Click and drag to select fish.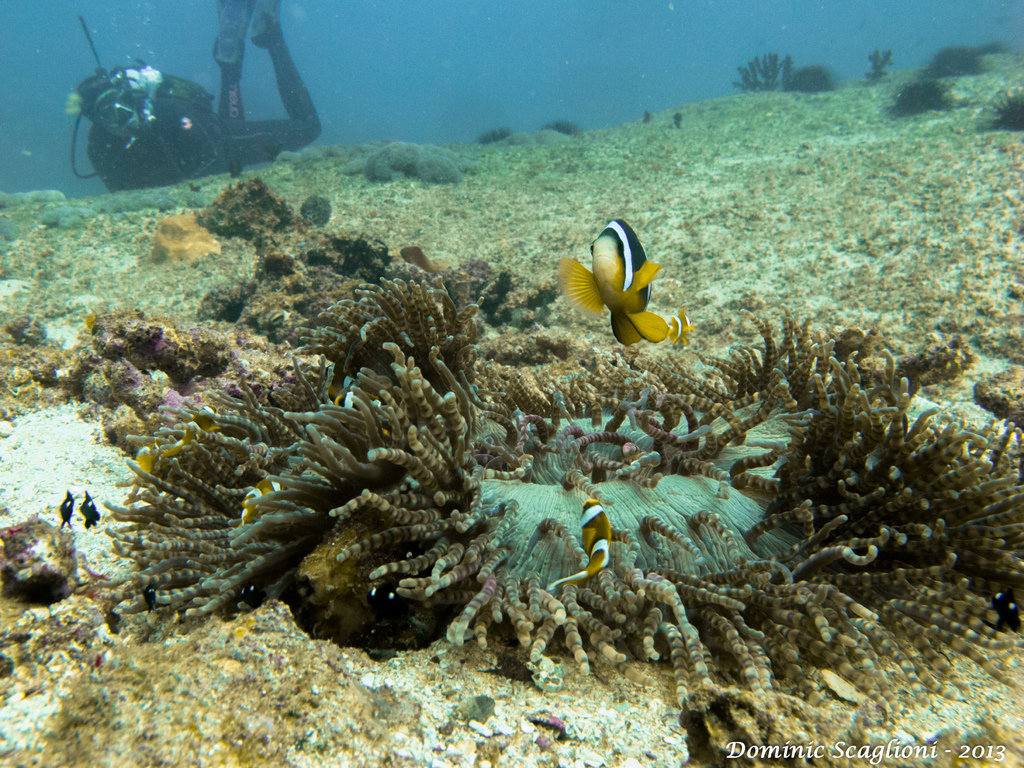
Selection: 547, 493, 612, 588.
